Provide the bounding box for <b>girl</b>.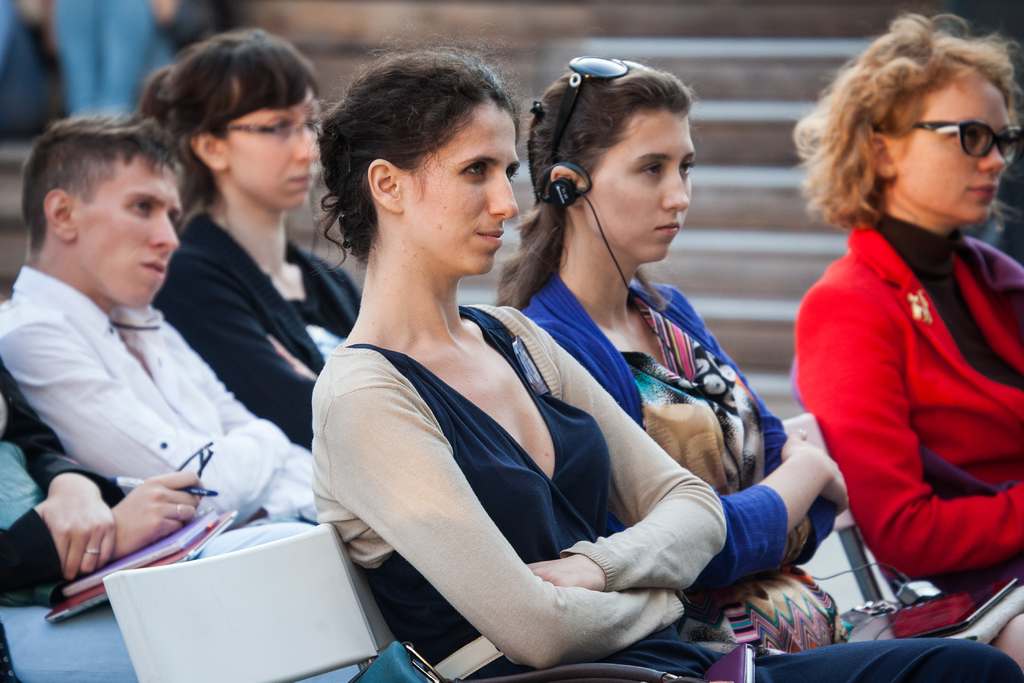
307 31 1023 682.
